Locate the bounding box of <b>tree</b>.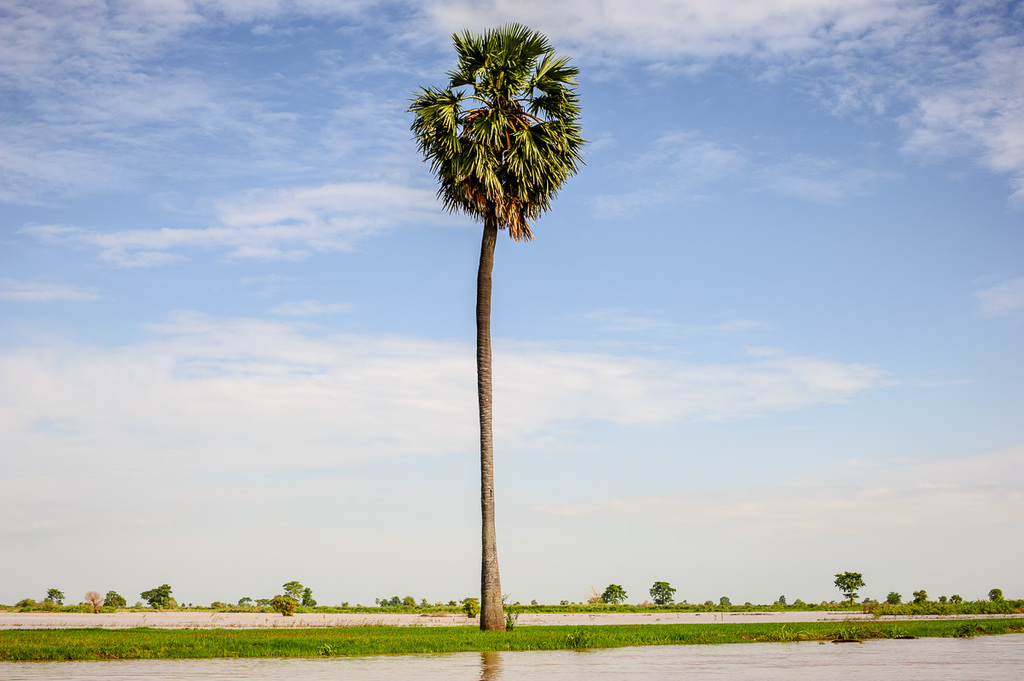
Bounding box: 83,591,102,614.
